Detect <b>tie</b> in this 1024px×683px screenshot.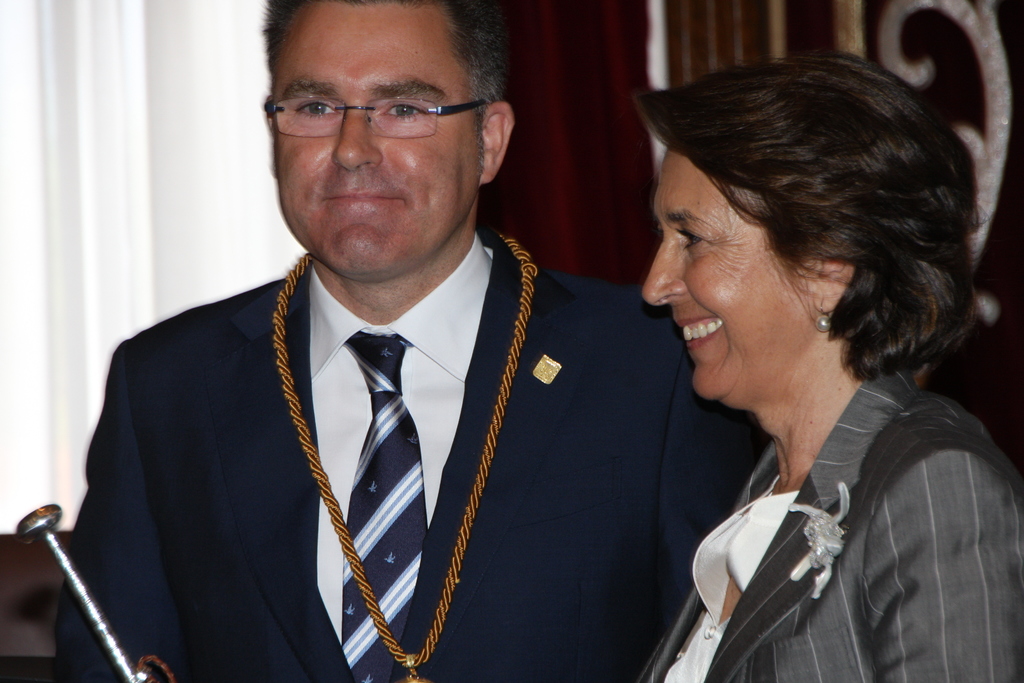
Detection: l=346, t=334, r=431, b=682.
